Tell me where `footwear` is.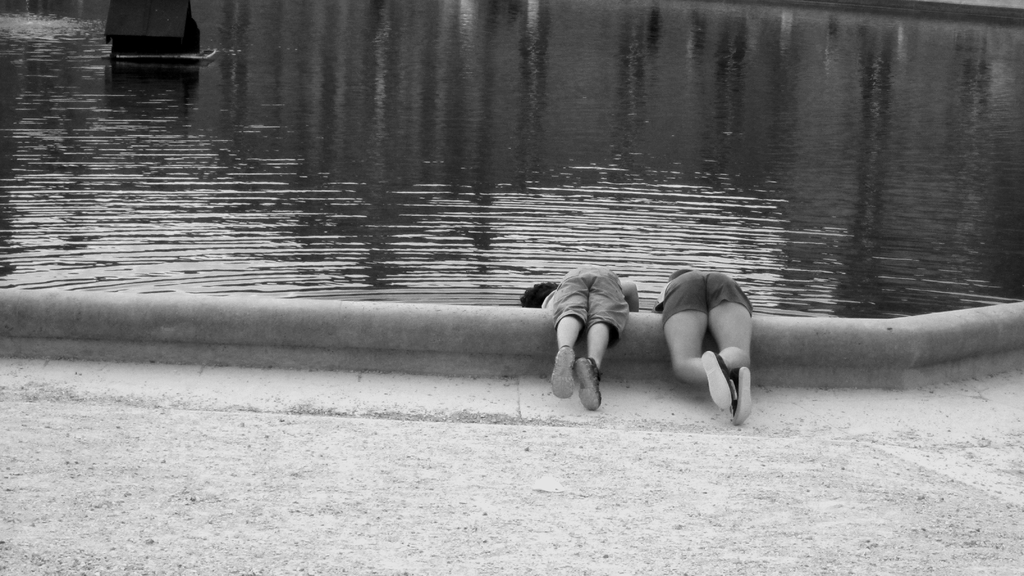
`footwear` is at {"left": 571, "top": 352, "right": 601, "bottom": 412}.
